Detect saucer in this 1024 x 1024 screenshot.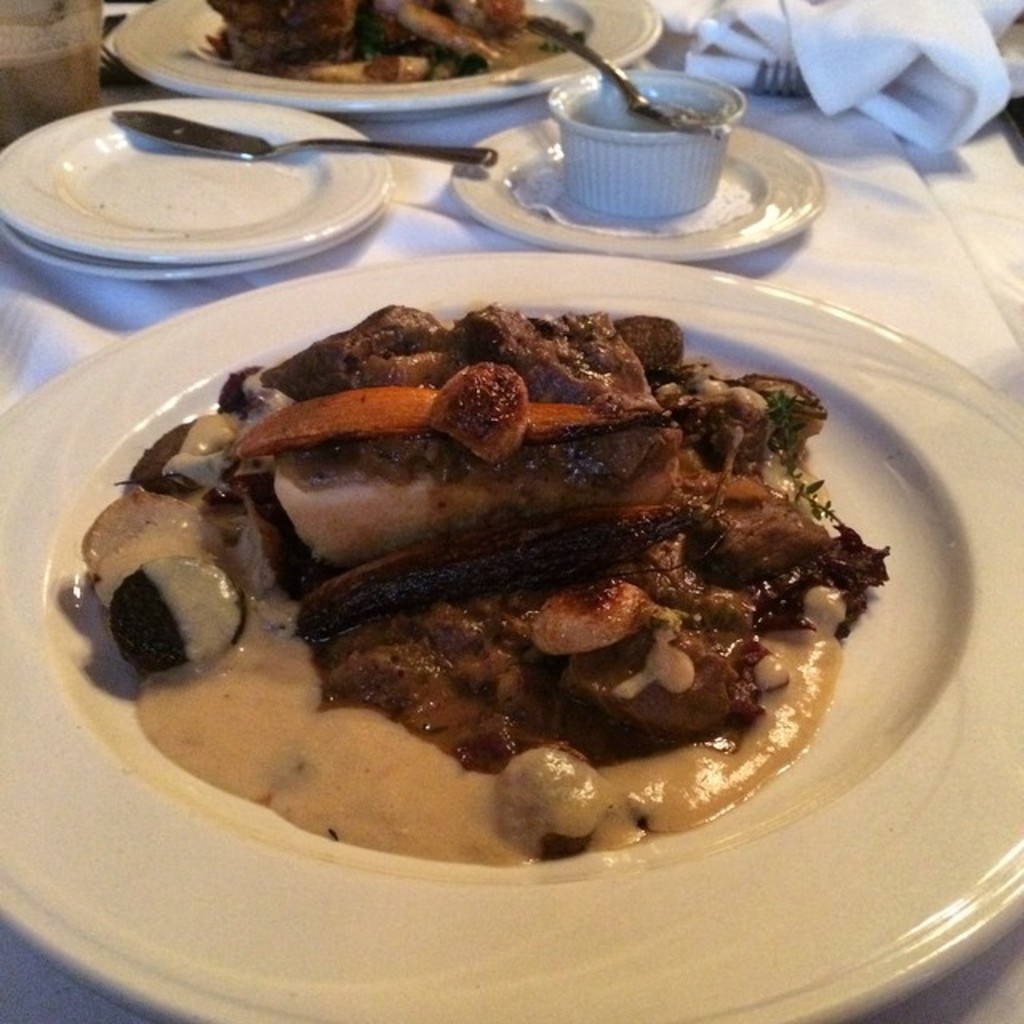
Detection: bbox=[450, 118, 830, 262].
